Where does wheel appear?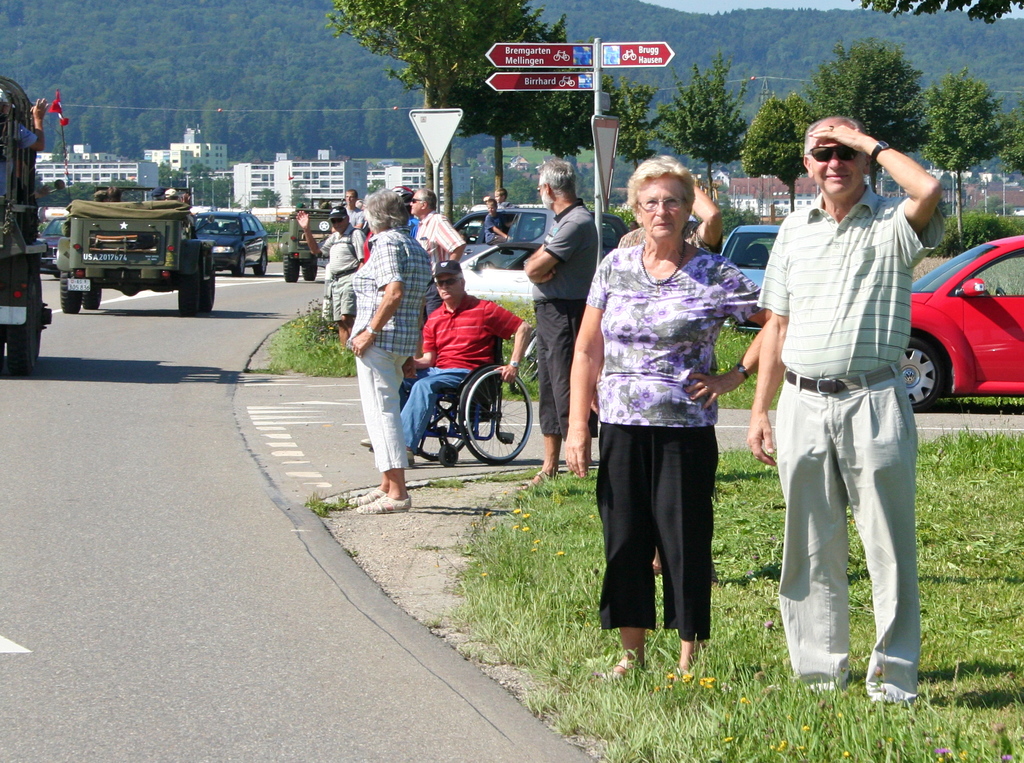
Appears at {"left": 60, "top": 271, "right": 84, "bottom": 314}.
